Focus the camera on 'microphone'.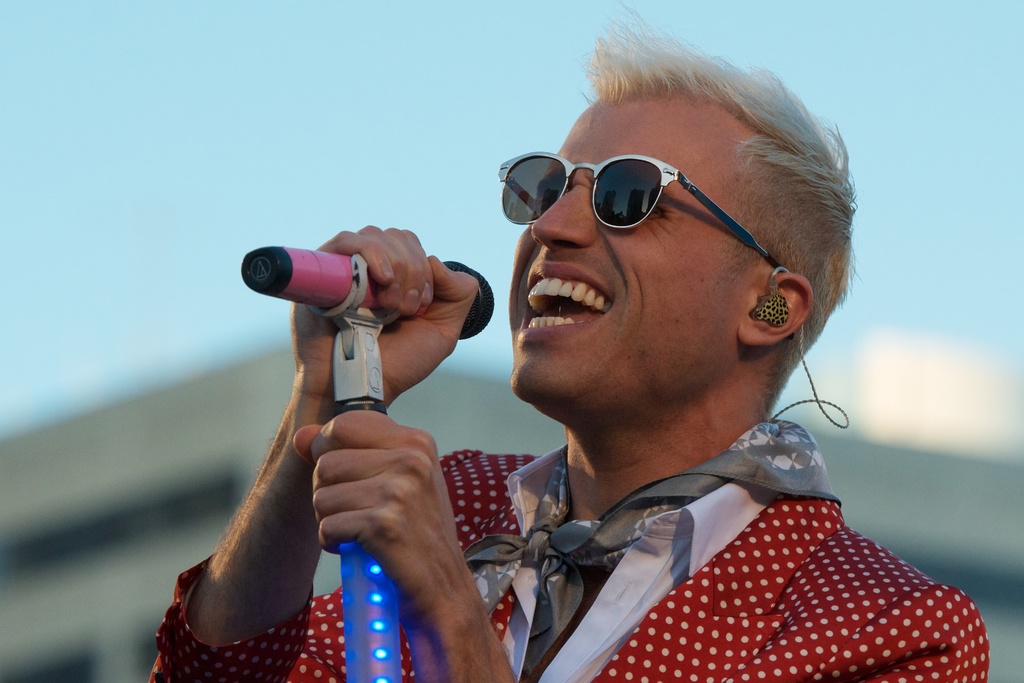
Focus region: rect(231, 229, 436, 335).
